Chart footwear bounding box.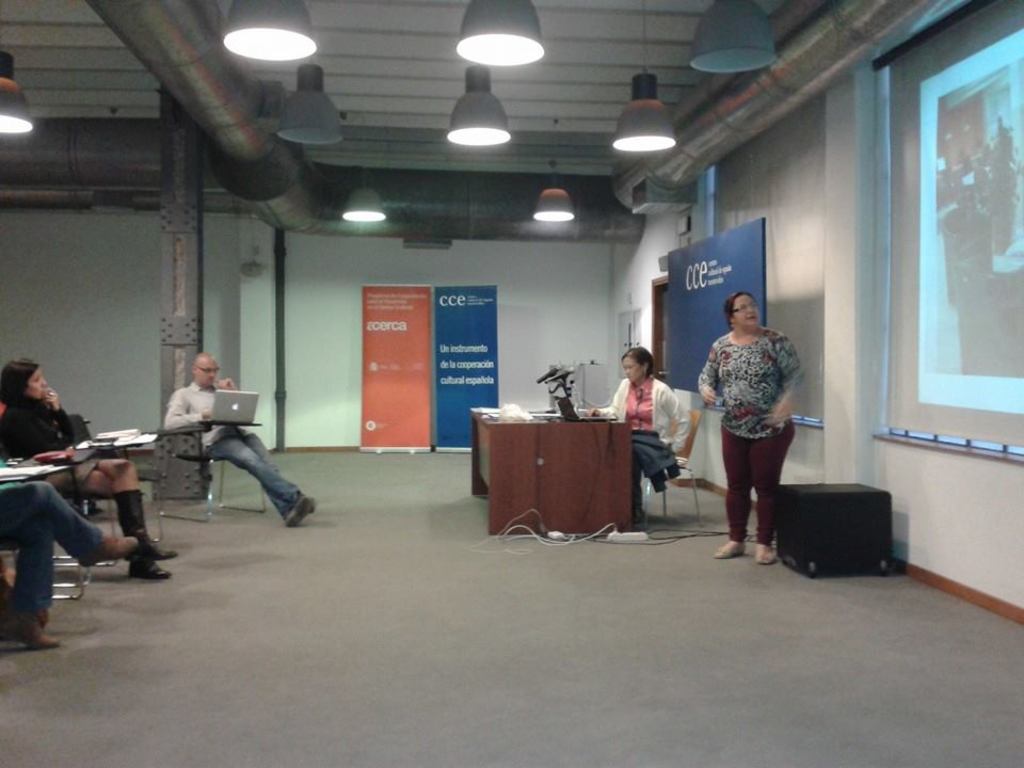
Charted: (x1=77, y1=537, x2=137, y2=567).
